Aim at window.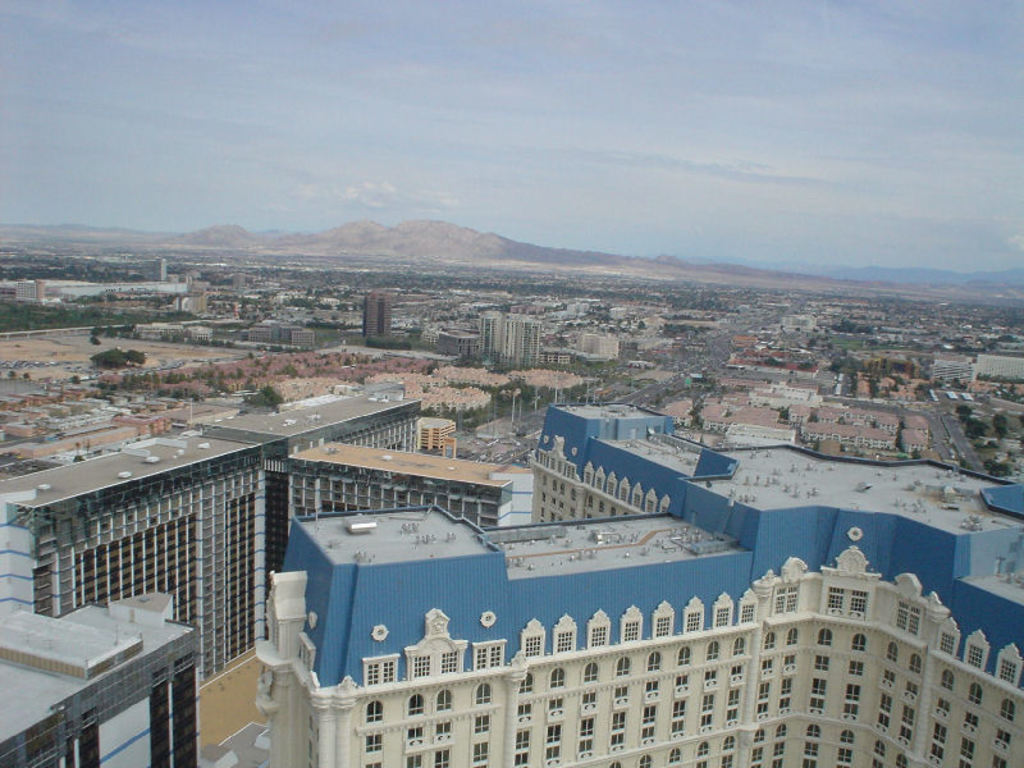
Aimed at [left=524, top=632, right=547, bottom=658].
